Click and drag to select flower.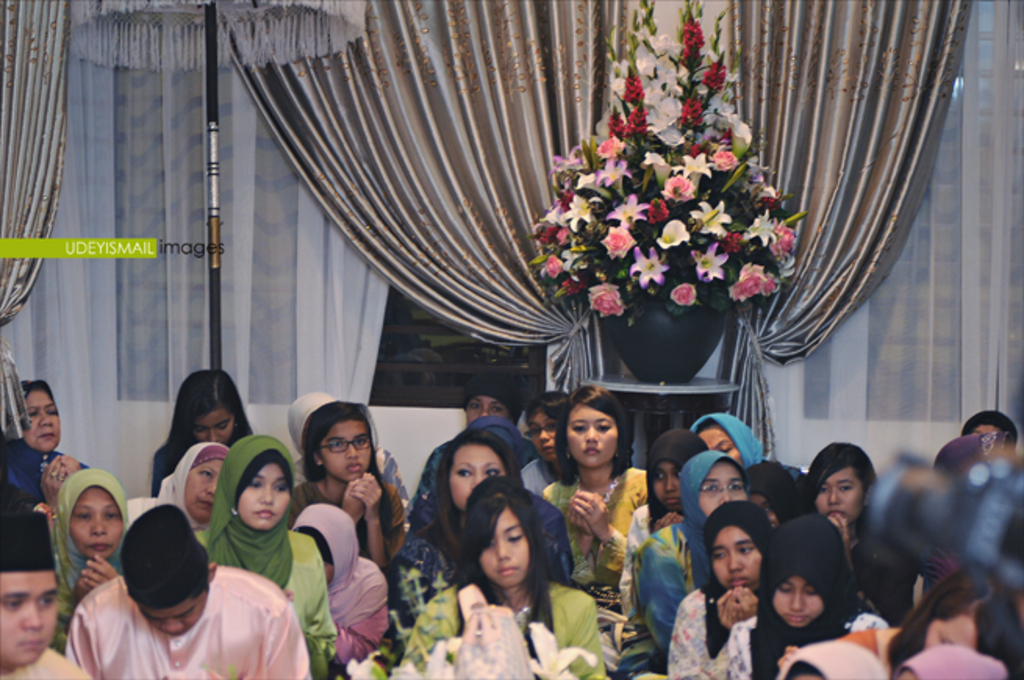
Selection: BBox(530, 617, 596, 678).
